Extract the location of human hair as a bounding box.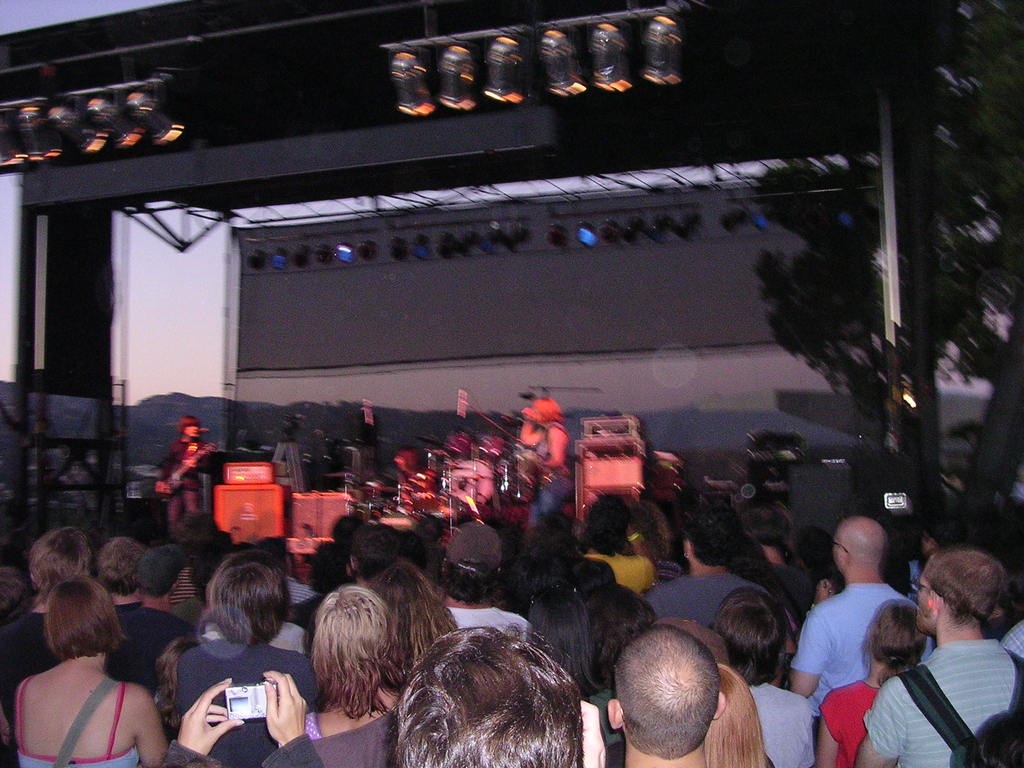
(682, 502, 739, 570).
